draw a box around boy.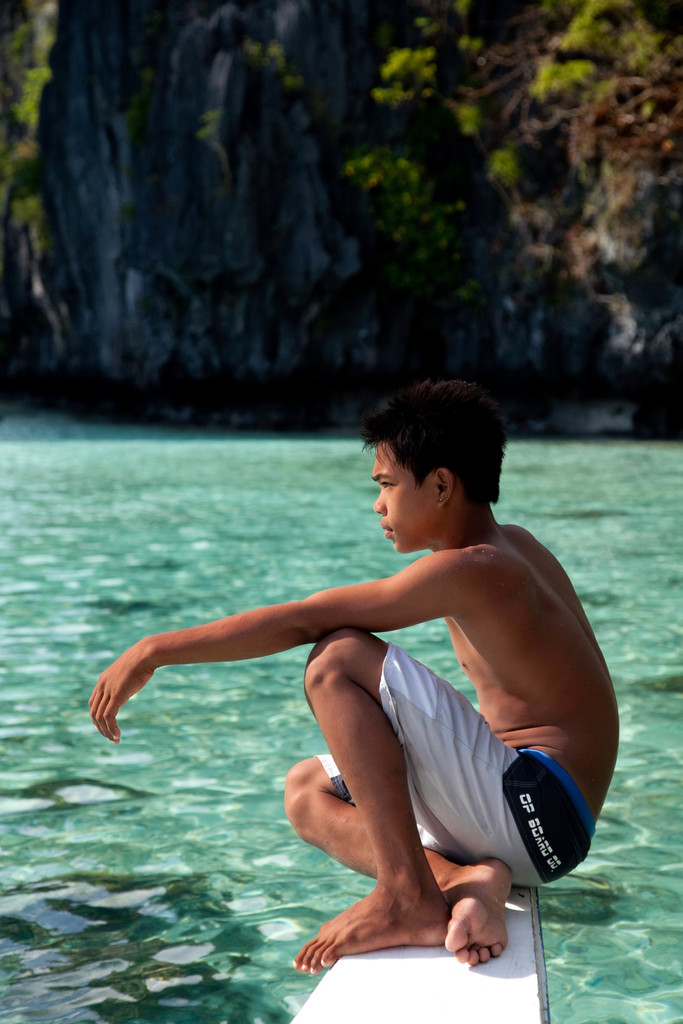
(x1=123, y1=409, x2=601, y2=960).
